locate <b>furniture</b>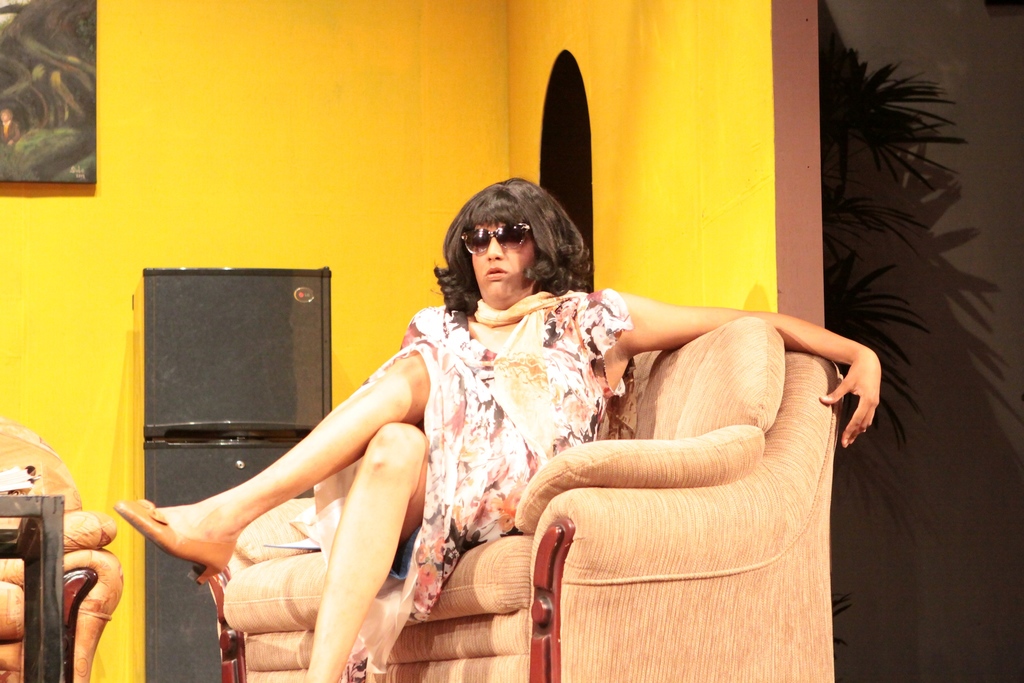
x1=188 y1=315 x2=842 y2=682
